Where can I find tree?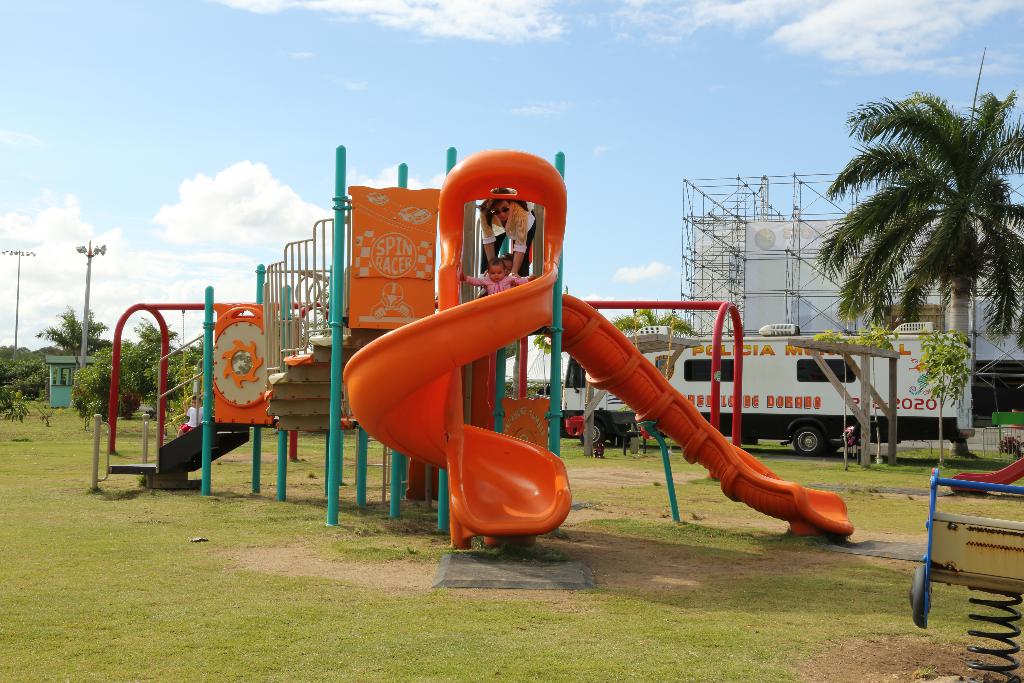
You can find it at detection(536, 334, 550, 375).
